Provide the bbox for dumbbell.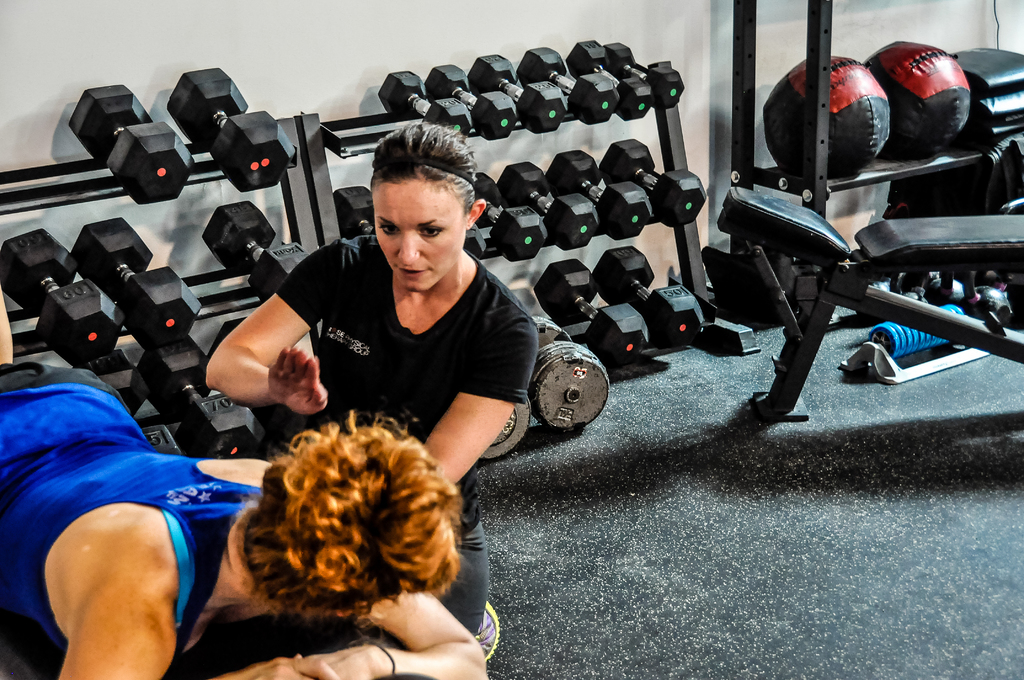
<bbox>522, 320, 610, 435</bbox>.
